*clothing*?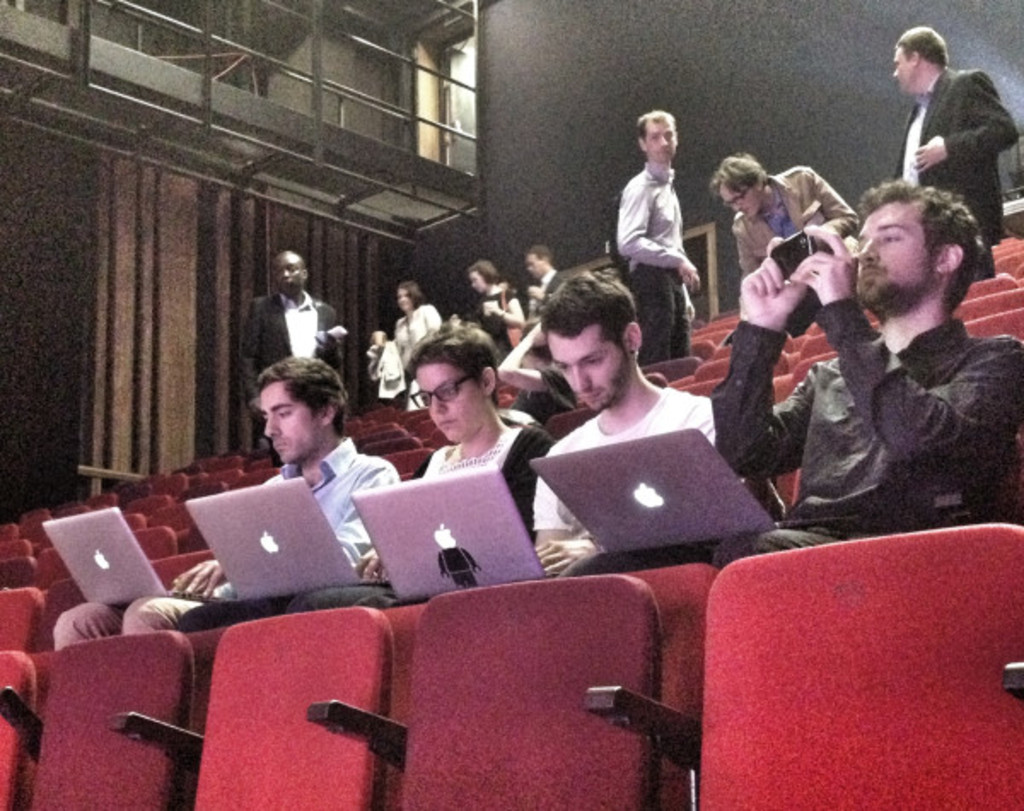
{"left": 887, "top": 65, "right": 1015, "bottom": 241}
